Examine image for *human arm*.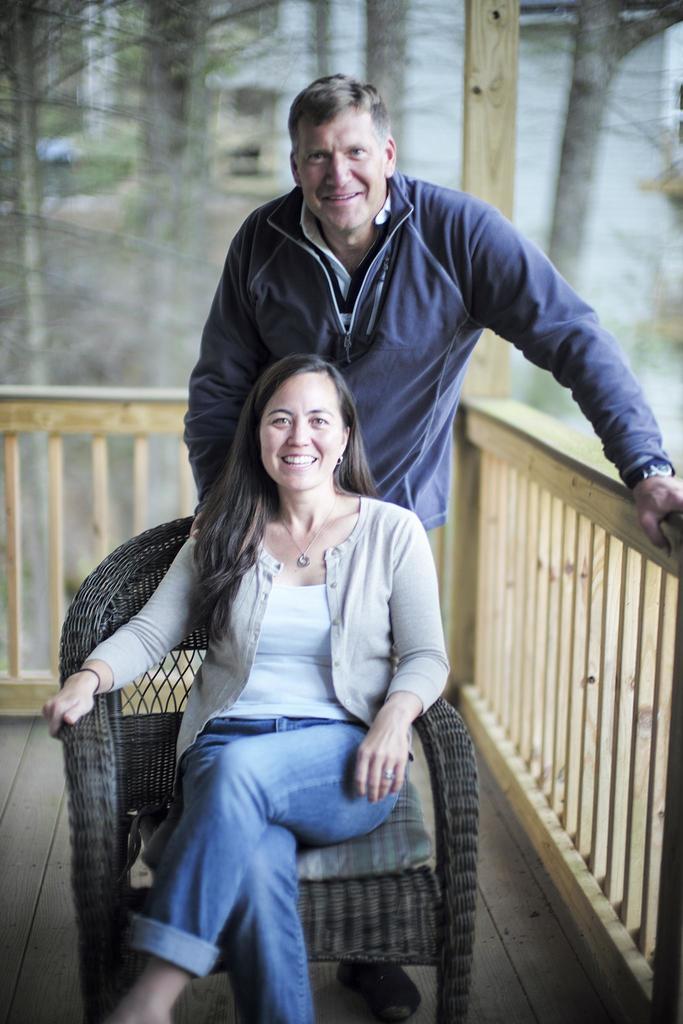
Examination result: <box>43,531,199,737</box>.
